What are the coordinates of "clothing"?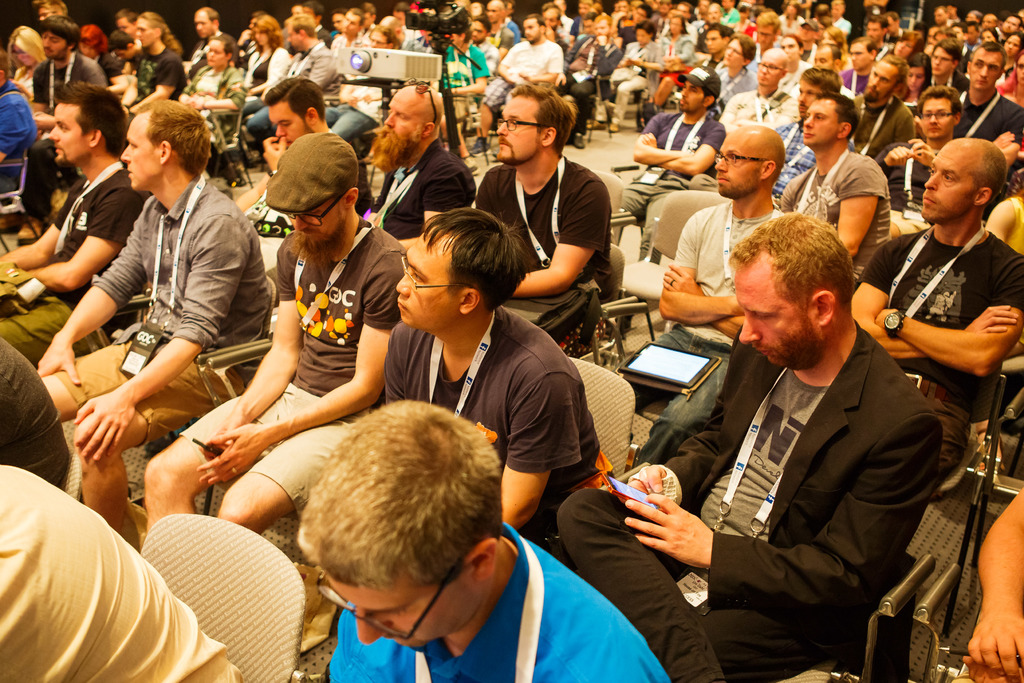
region(97, 51, 116, 74).
